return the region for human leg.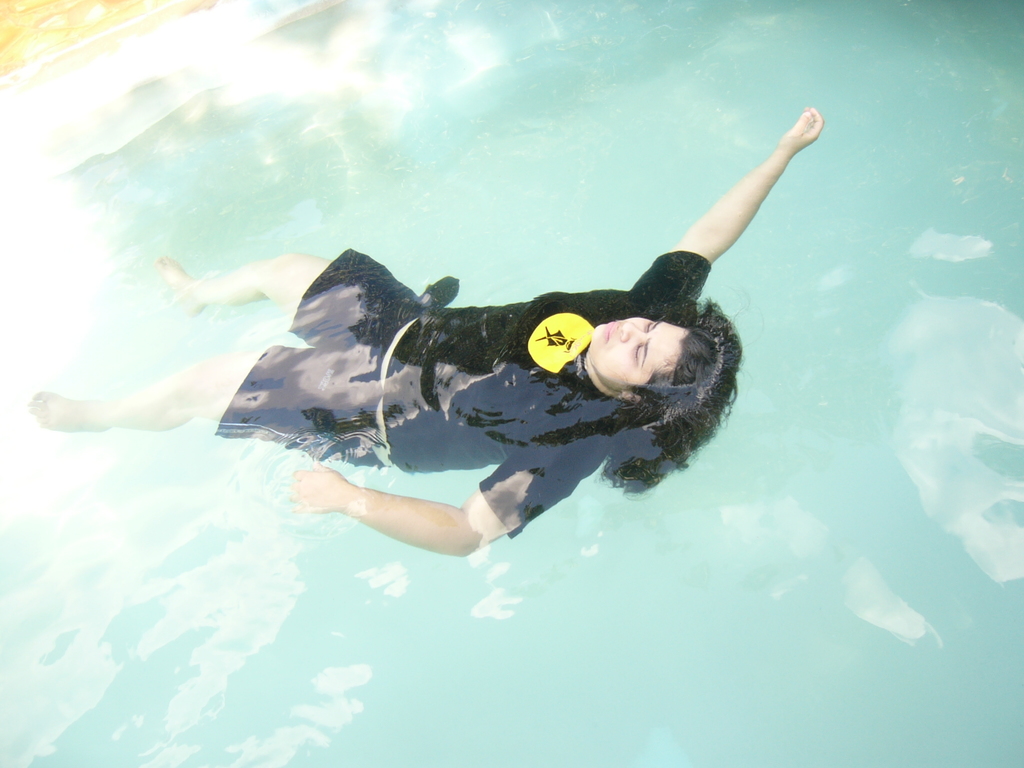
<box>153,239,305,324</box>.
